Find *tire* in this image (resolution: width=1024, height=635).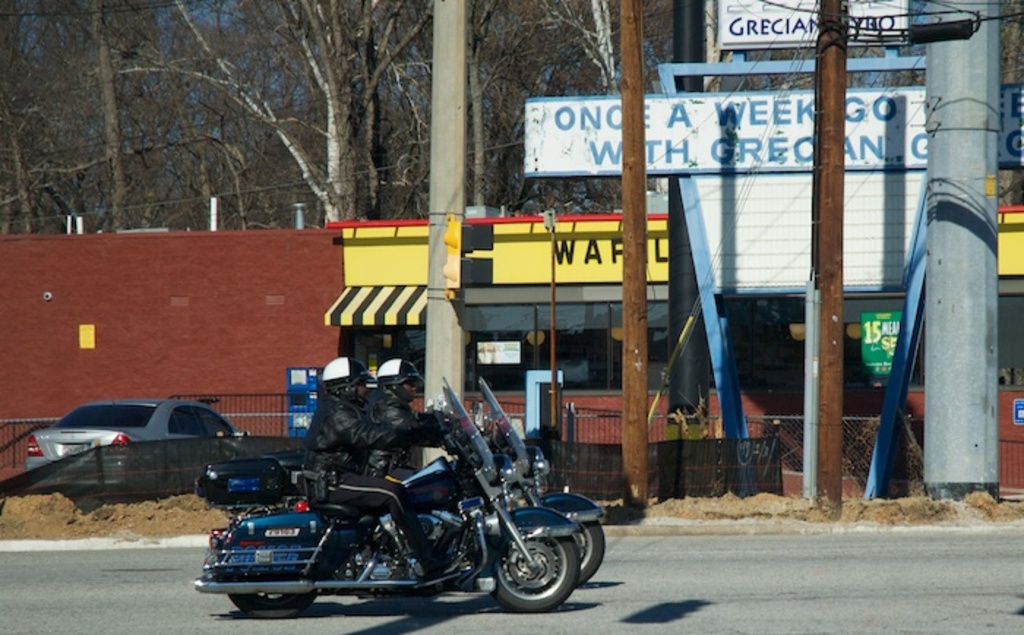
bbox=(571, 518, 607, 590).
